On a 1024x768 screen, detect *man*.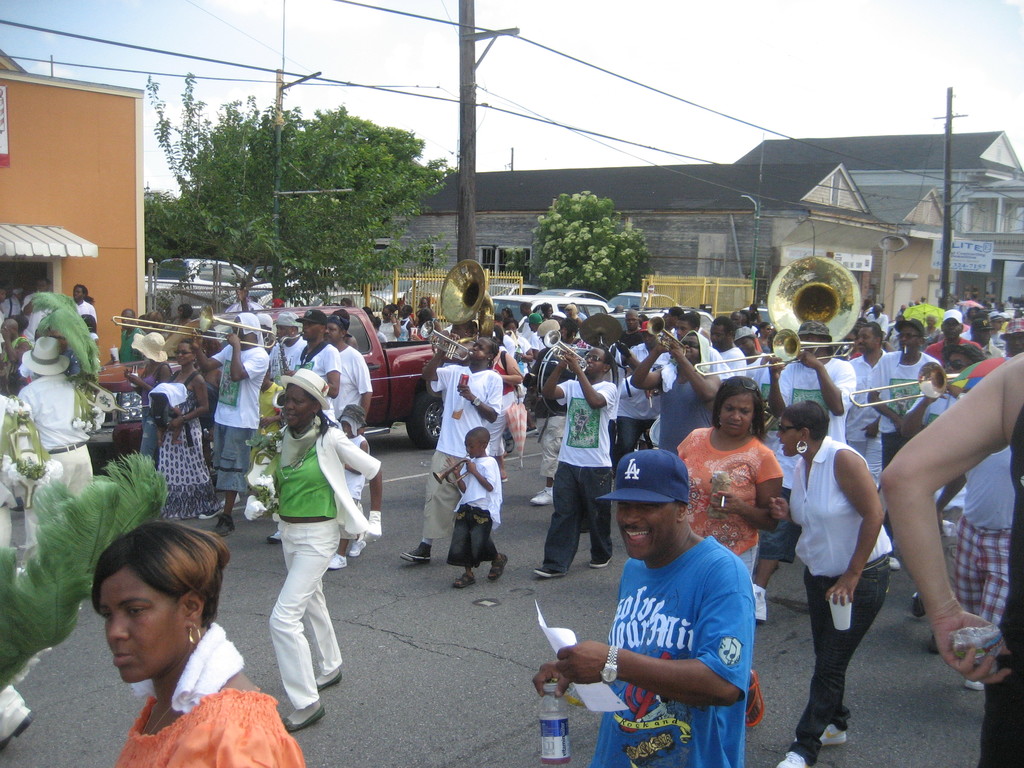
pyautogui.locateOnScreen(868, 317, 941, 469).
